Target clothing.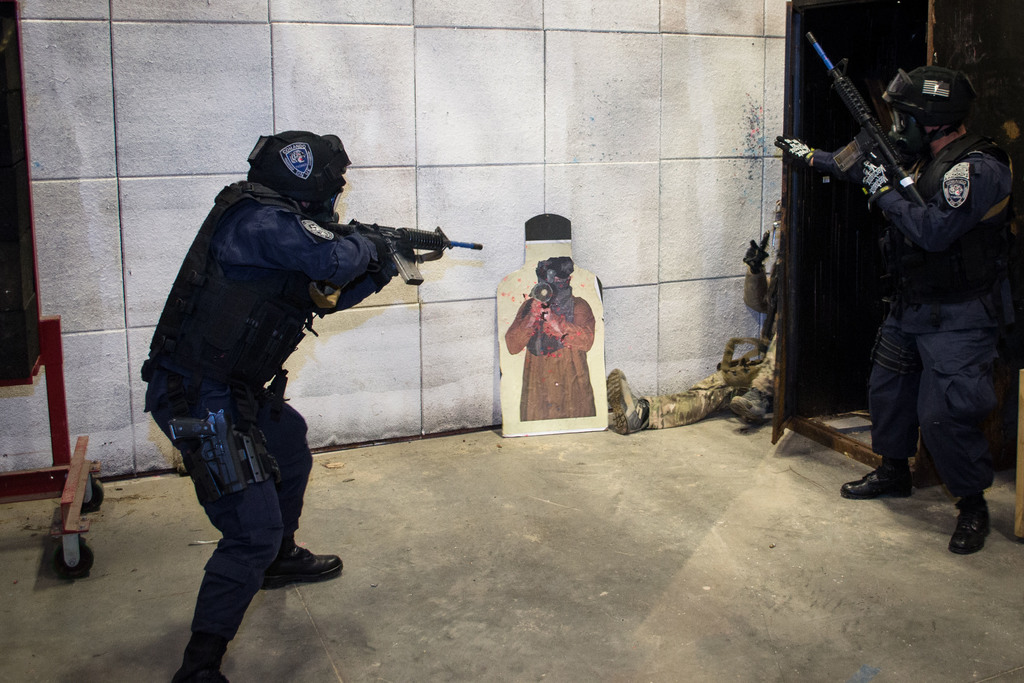
Target region: (left=504, top=294, right=596, bottom=418).
